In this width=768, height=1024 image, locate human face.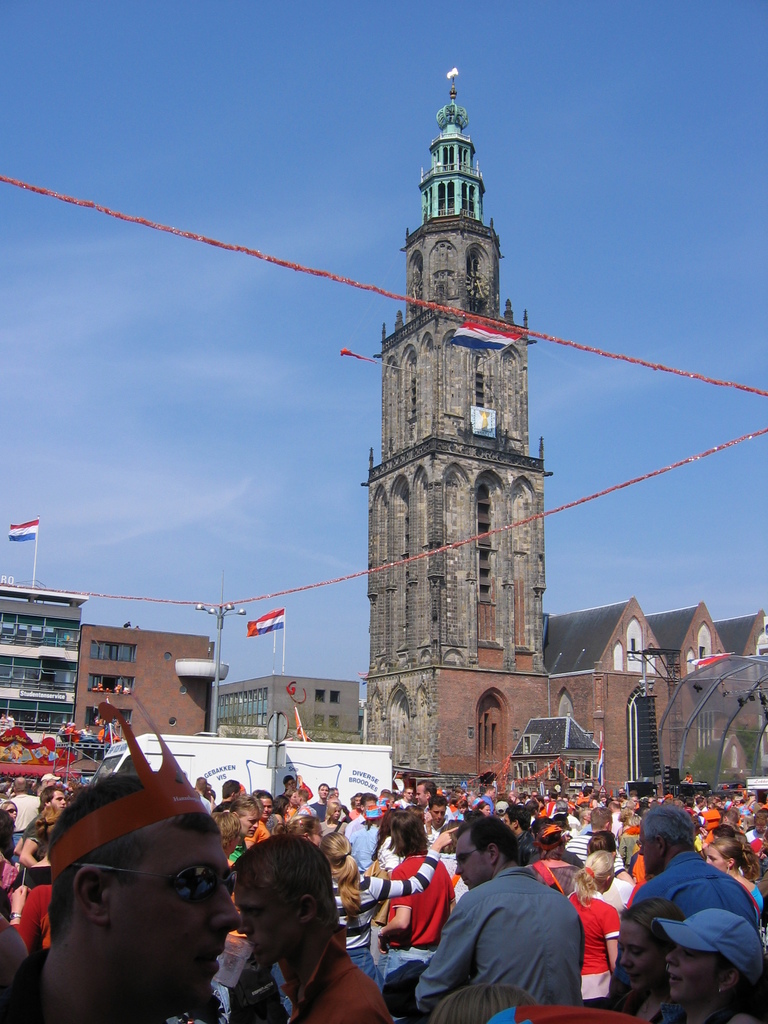
Bounding box: detection(239, 812, 260, 838).
